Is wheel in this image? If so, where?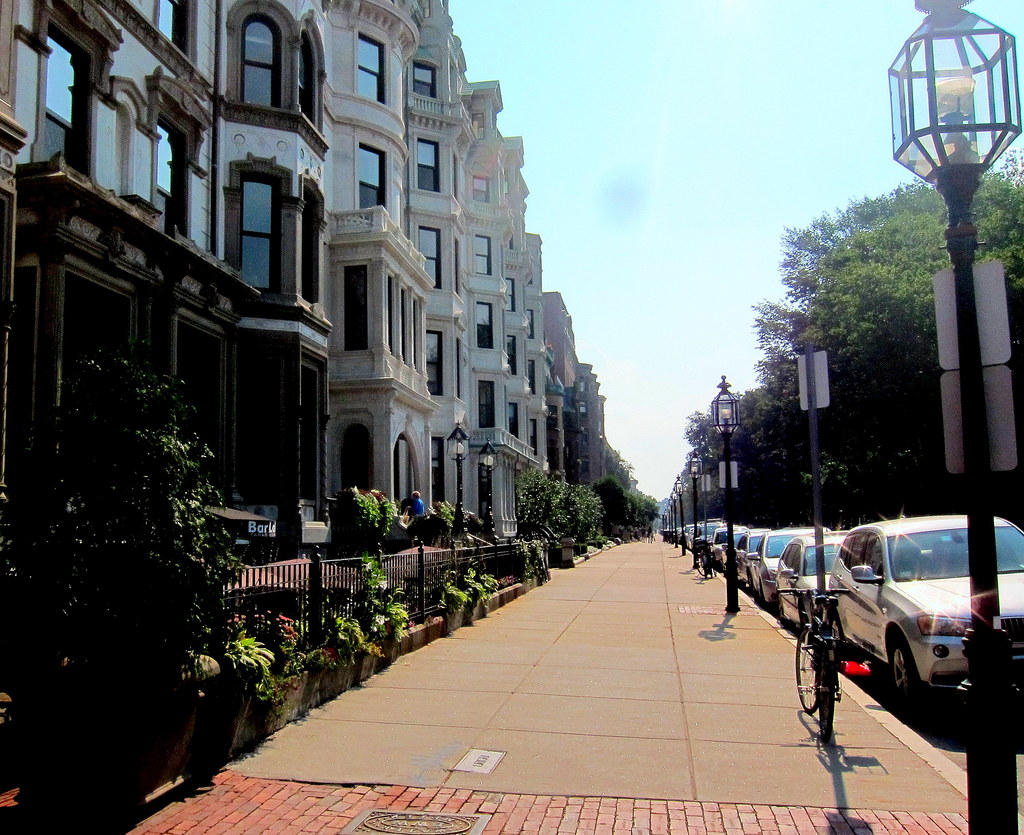
Yes, at (left=778, top=601, right=790, bottom=628).
